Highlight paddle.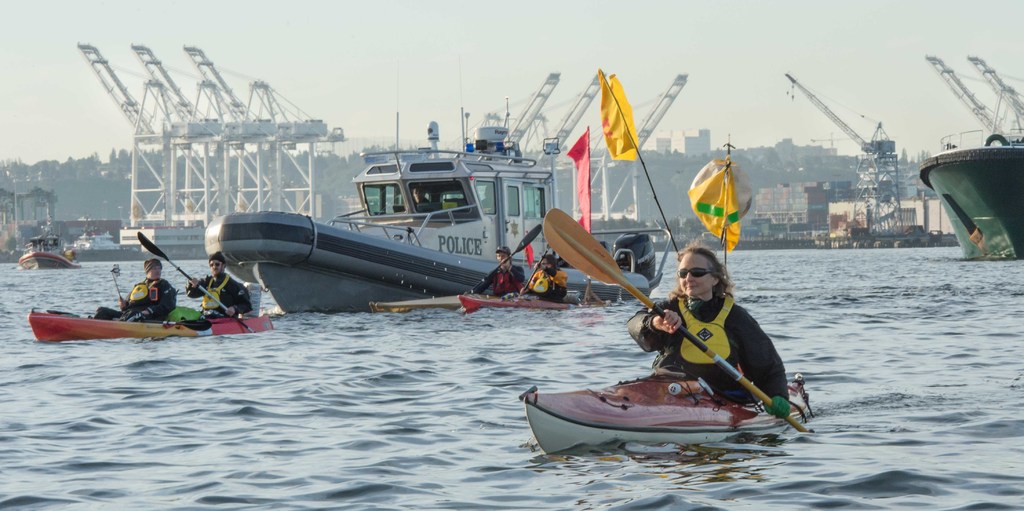
Highlighted region: bbox=[467, 225, 542, 294].
